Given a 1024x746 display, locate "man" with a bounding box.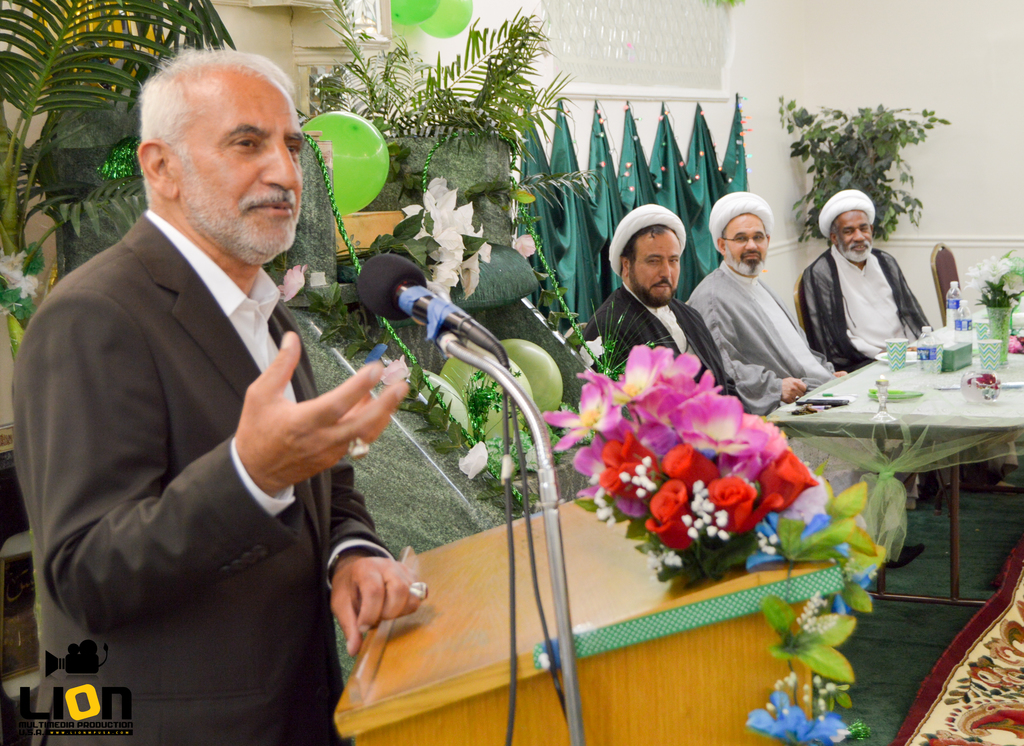
Located: bbox=(794, 187, 939, 379).
